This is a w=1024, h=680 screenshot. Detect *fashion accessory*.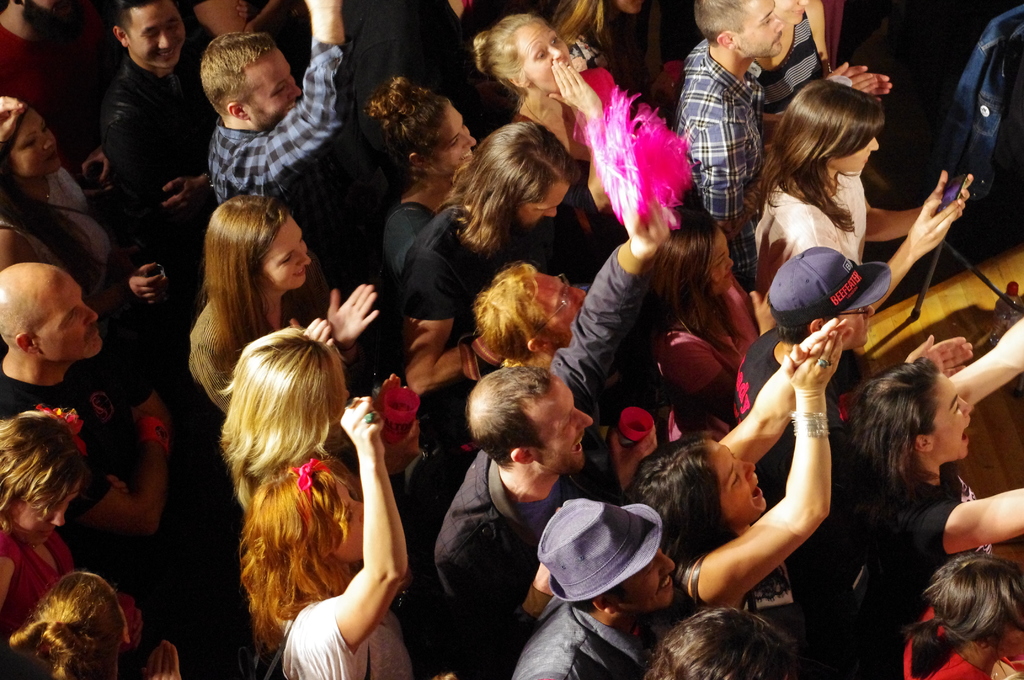
box(571, 84, 698, 232).
